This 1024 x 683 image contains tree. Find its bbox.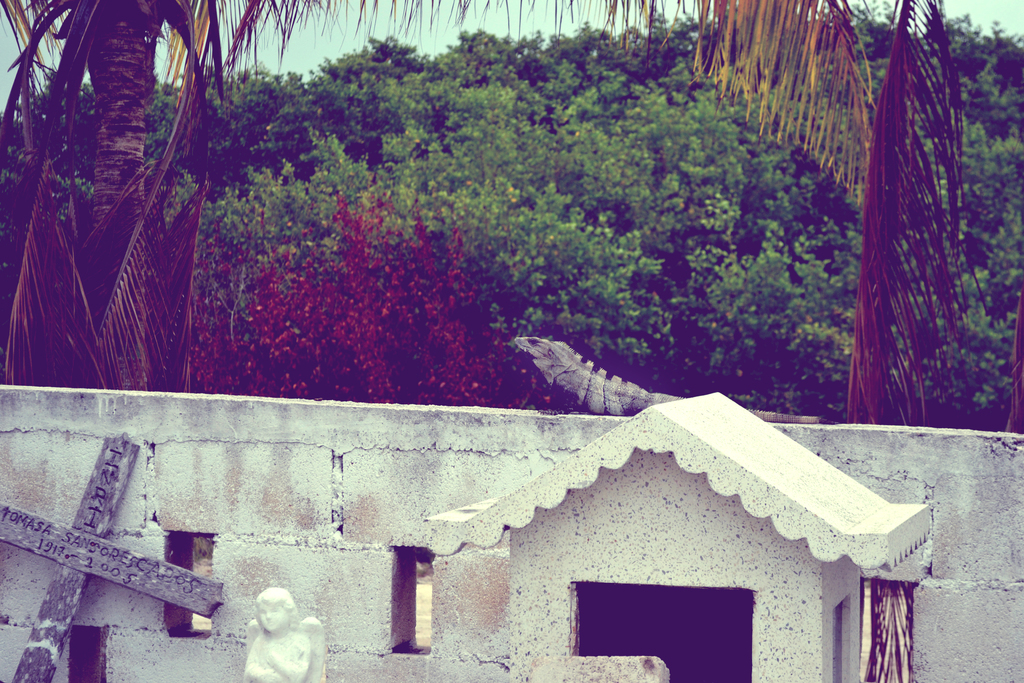
crop(195, 60, 287, 204).
